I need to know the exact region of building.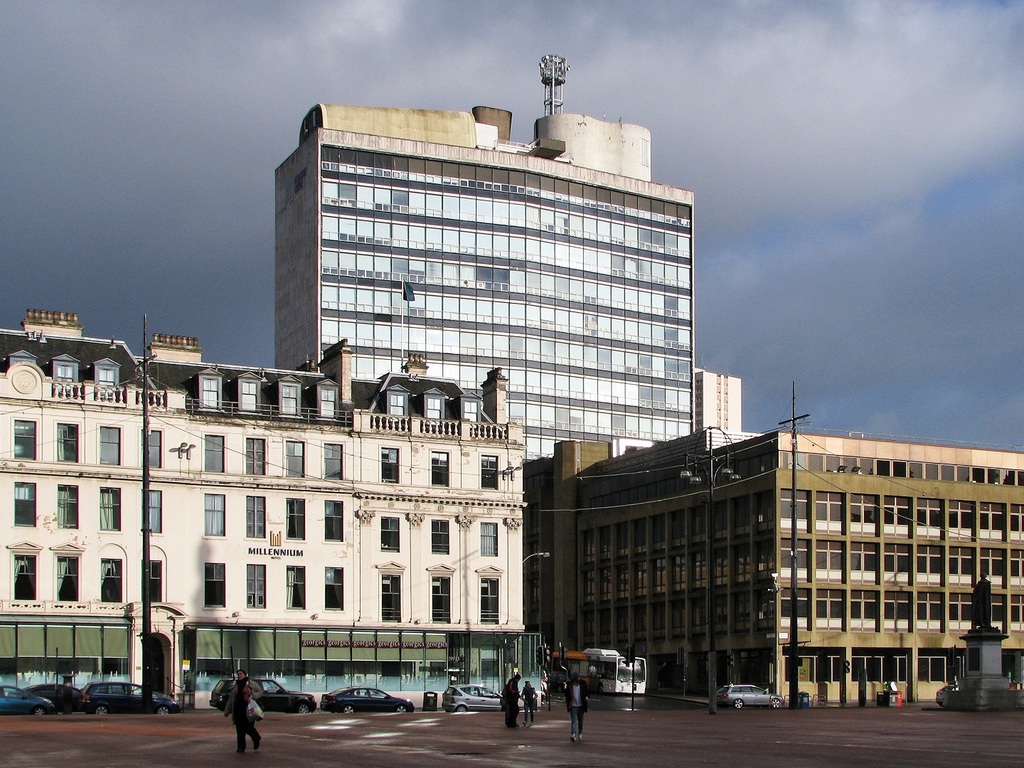
Region: (x1=272, y1=51, x2=694, y2=479).
